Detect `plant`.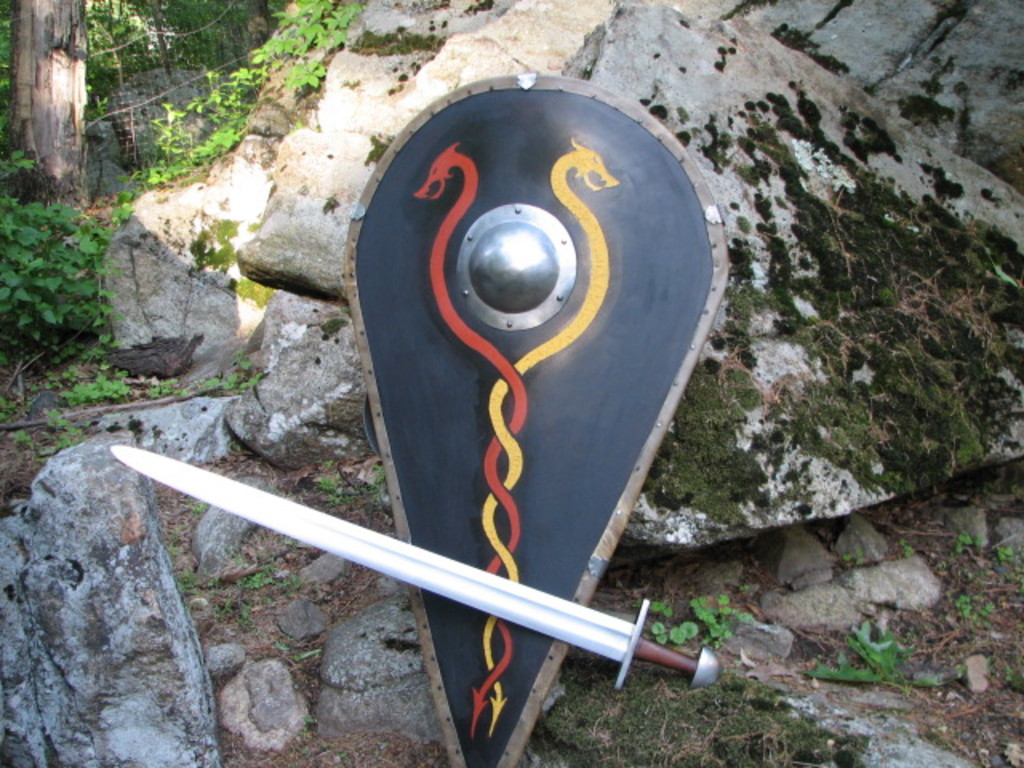
Detected at box(38, 405, 80, 453).
